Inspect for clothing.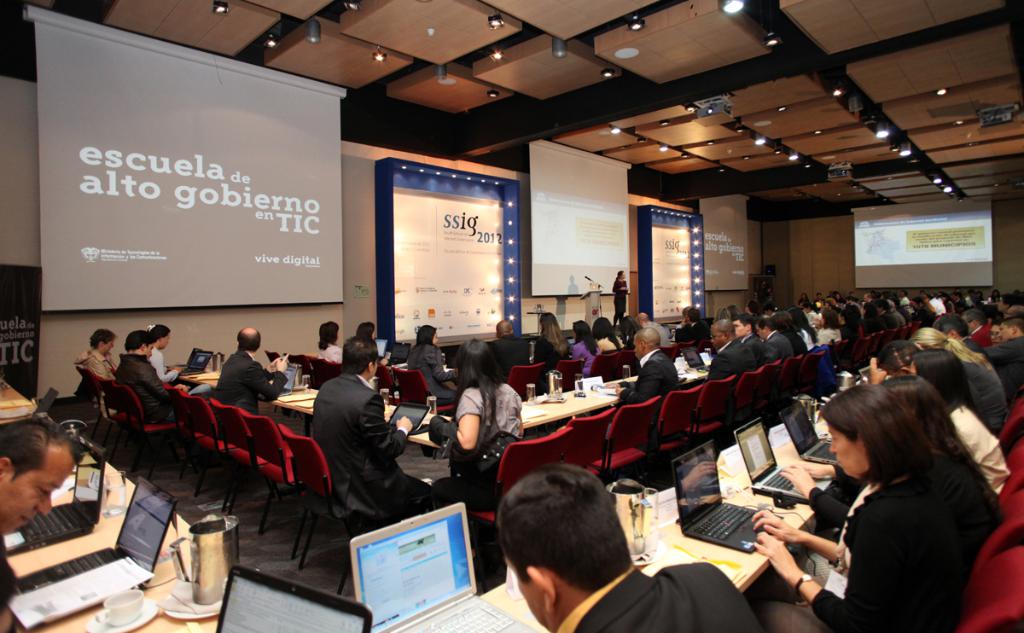
Inspection: [211,348,293,427].
